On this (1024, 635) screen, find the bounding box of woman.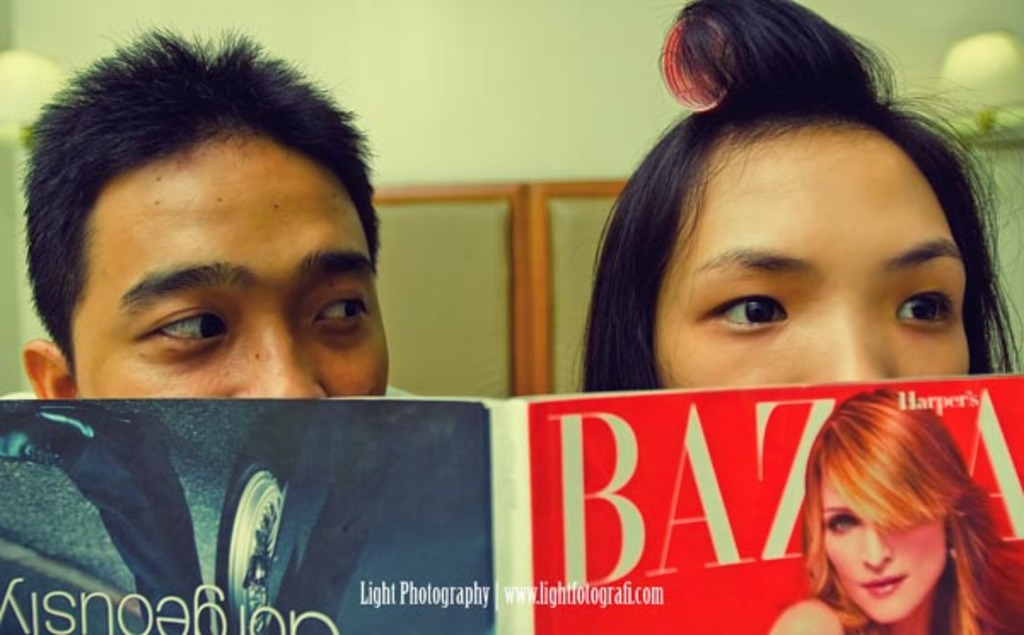
Bounding box: left=765, top=386, right=1022, bottom=633.
